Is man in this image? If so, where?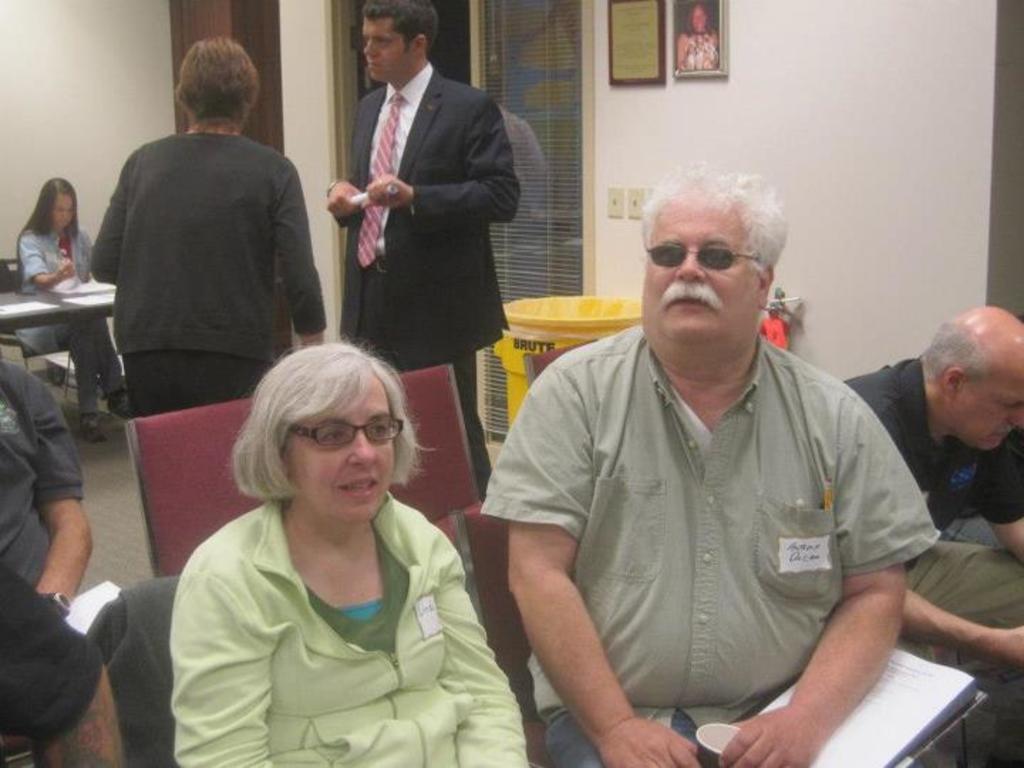
Yes, at (left=839, top=297, right=1023, bottom=767).
